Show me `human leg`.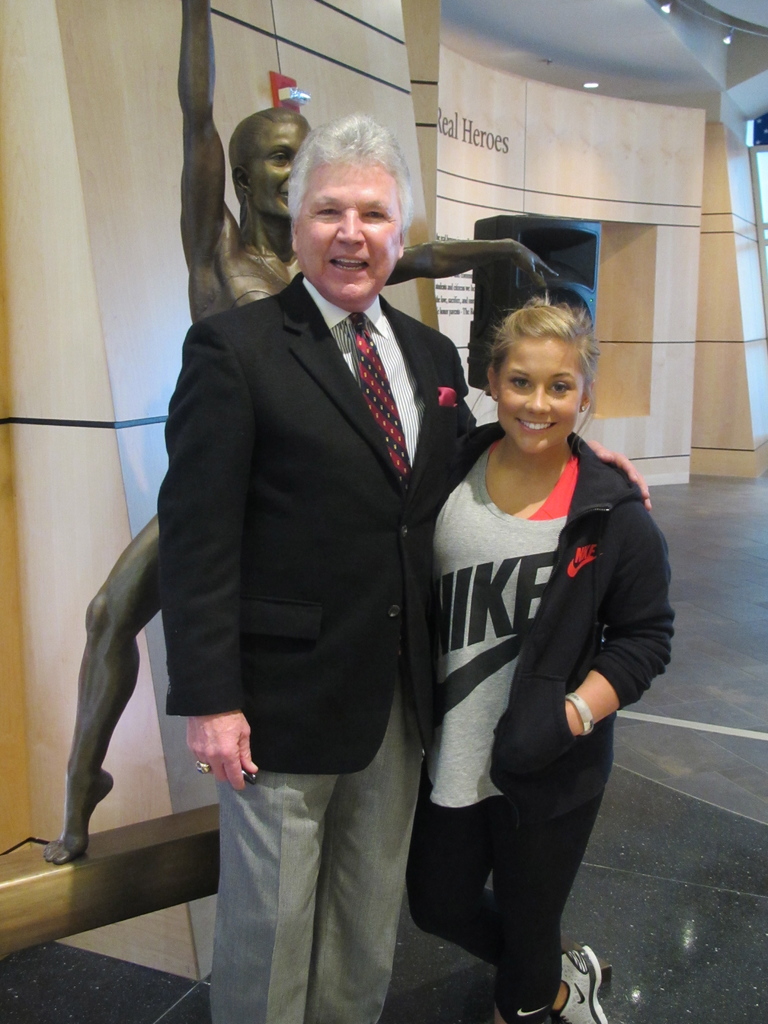
`human leg` is here: <box>317,678,420,1023</box>.
